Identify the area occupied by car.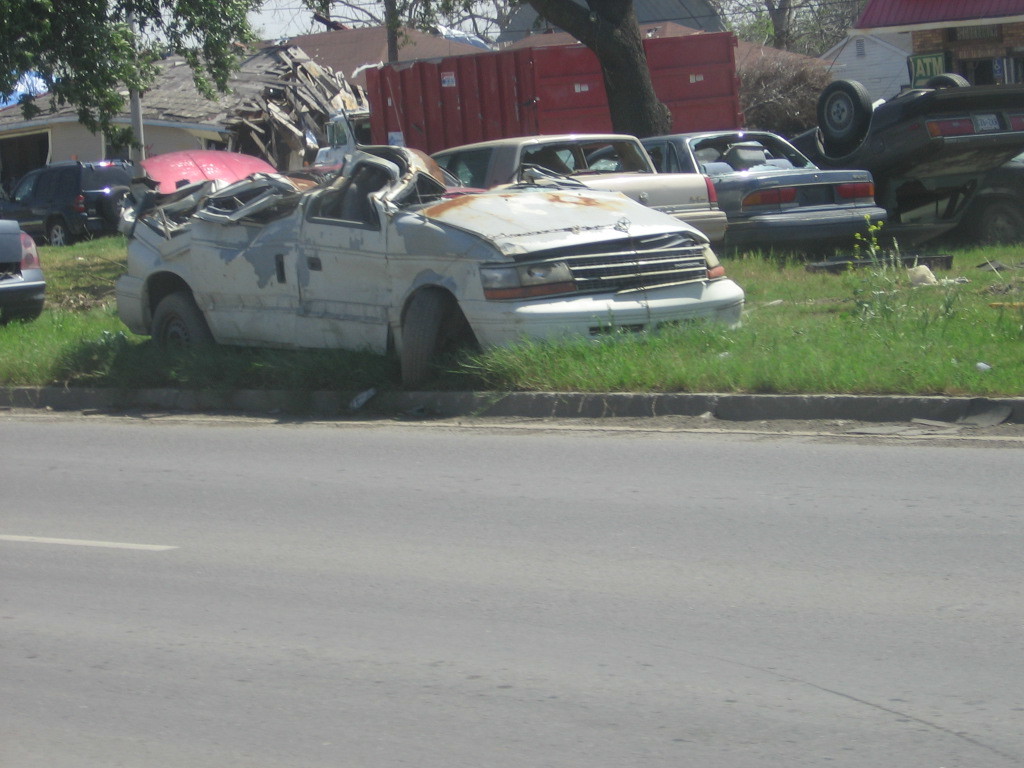
Area: (x1=115, y1=130, x2=769, y2=389).
